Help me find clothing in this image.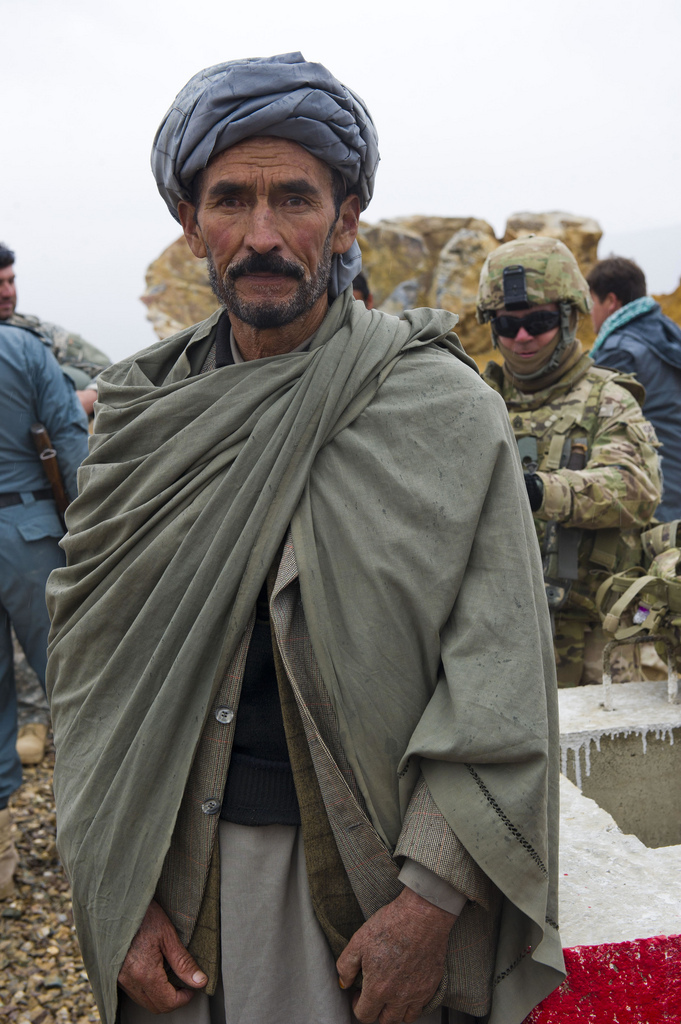
Found it: <region>0, 308, 118, 719</region>.
